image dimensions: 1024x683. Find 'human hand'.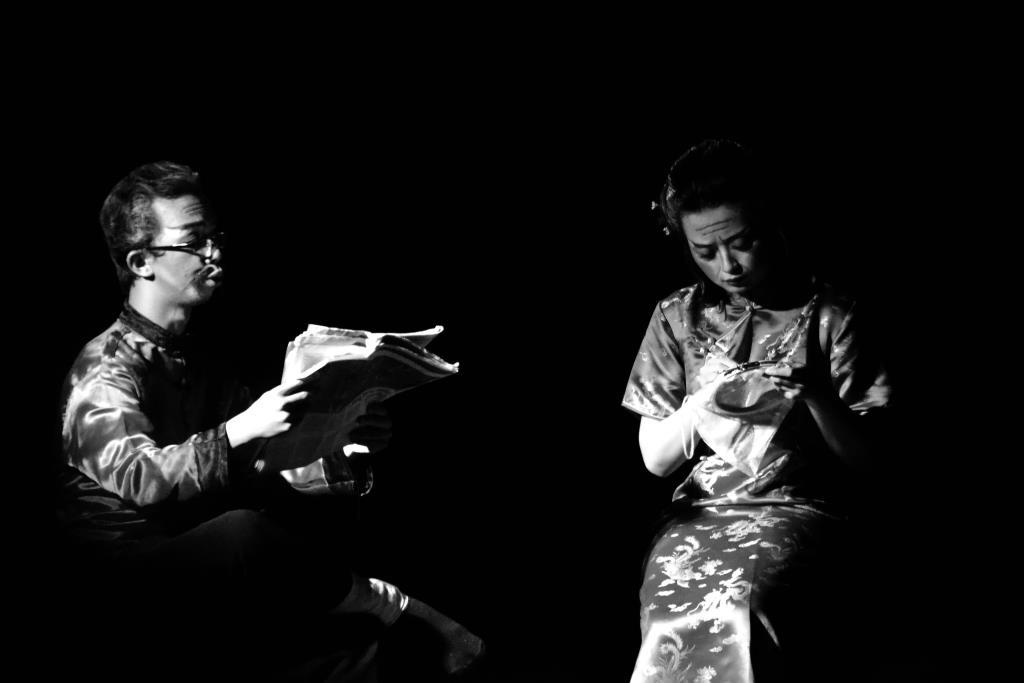
692:351:747:388.
